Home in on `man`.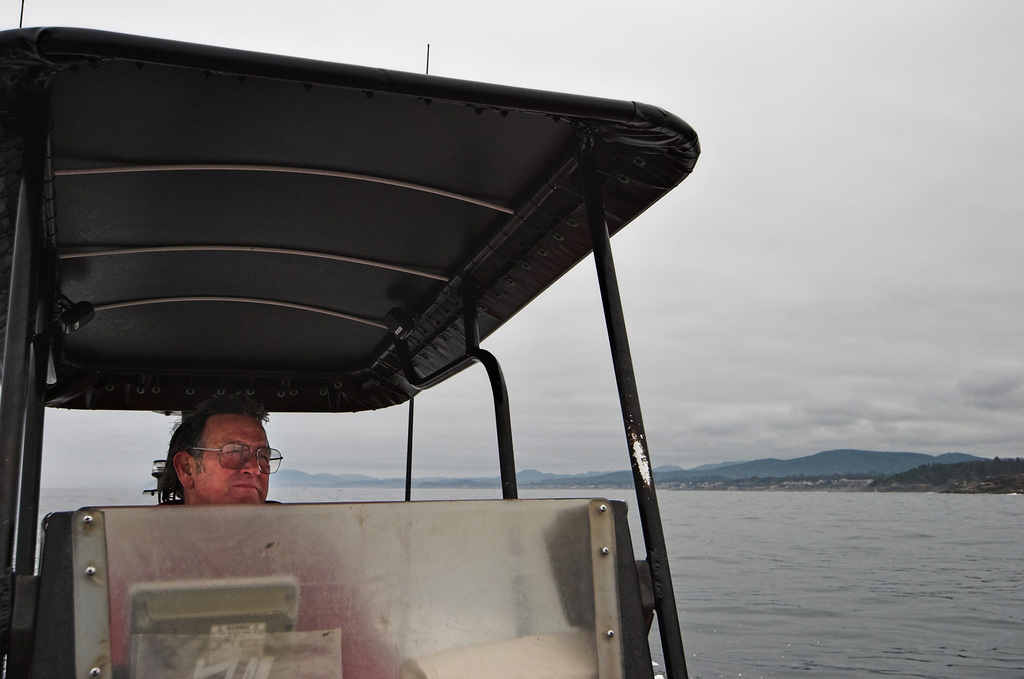
Homed in at <region>167, 391, 282, 503</region>.
